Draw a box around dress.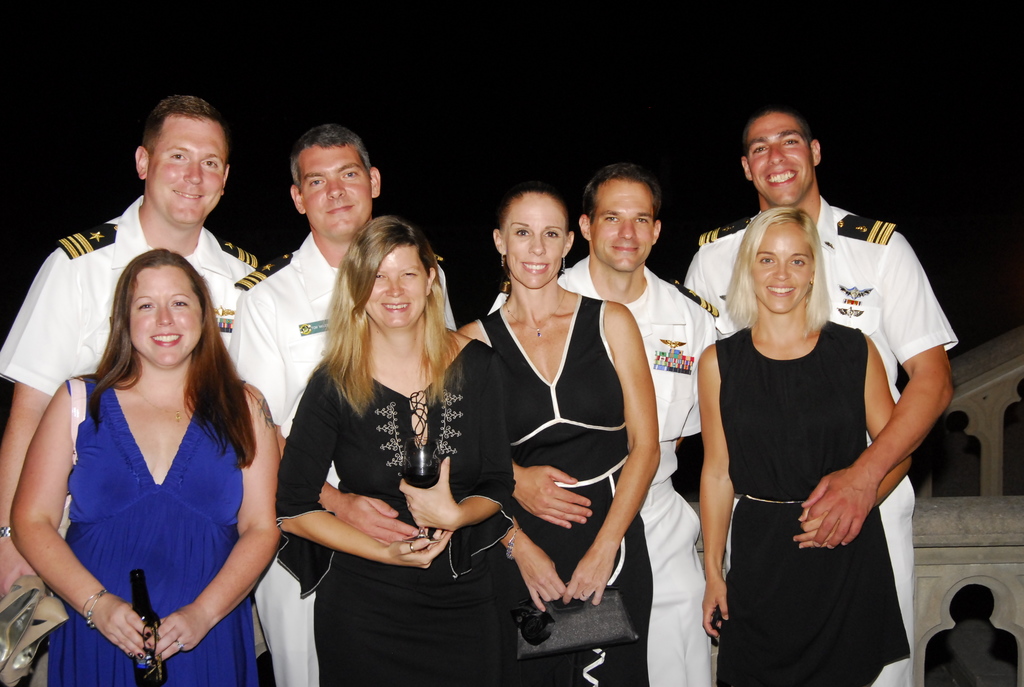
(276, 340, 513, 684).
